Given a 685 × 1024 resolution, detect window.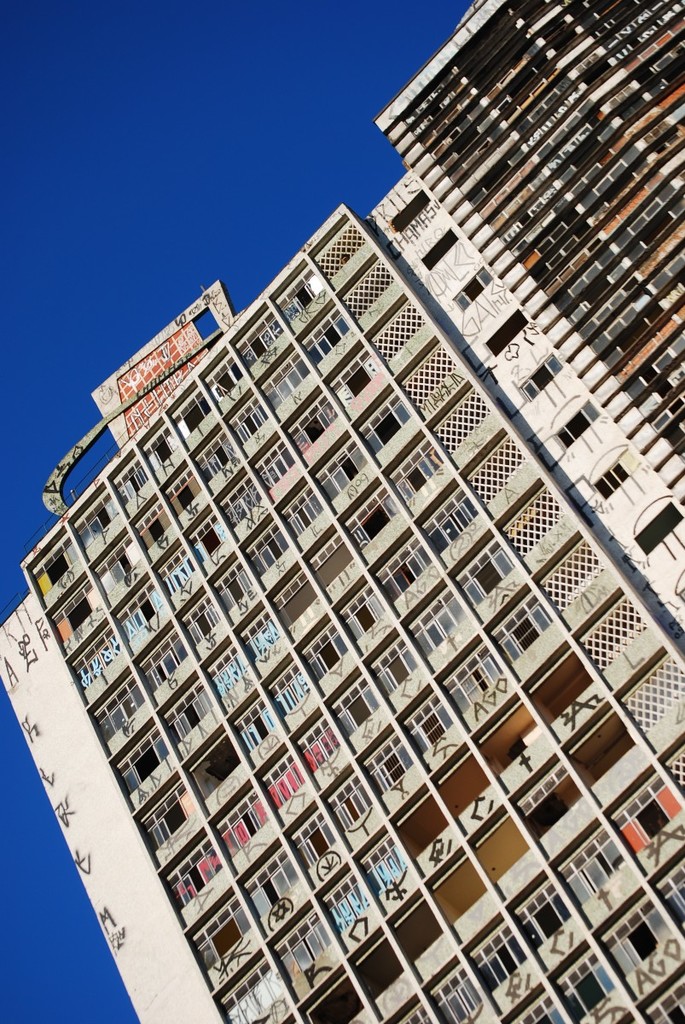
left=194, top=898, right=251, bottom=973.
